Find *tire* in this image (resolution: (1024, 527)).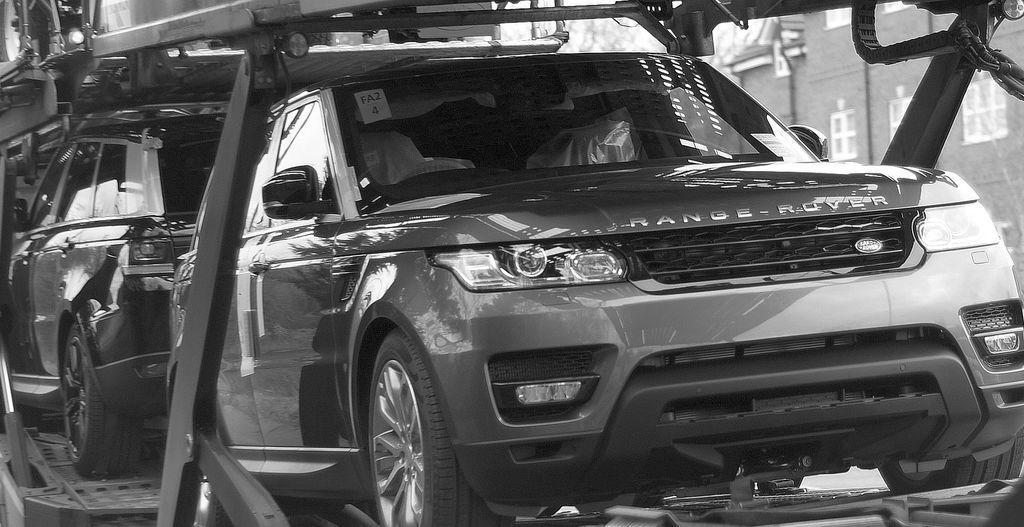
pyautogui.locateOnScreen(874, 421, 1023, 499).
